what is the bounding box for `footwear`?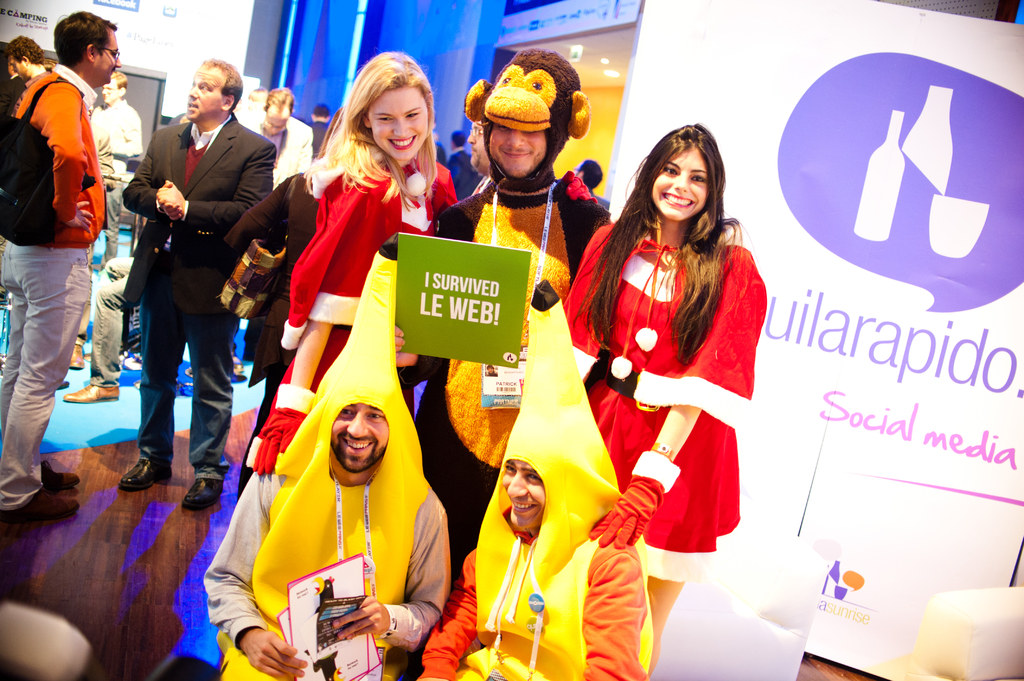
(124, 349, 141, 374).
